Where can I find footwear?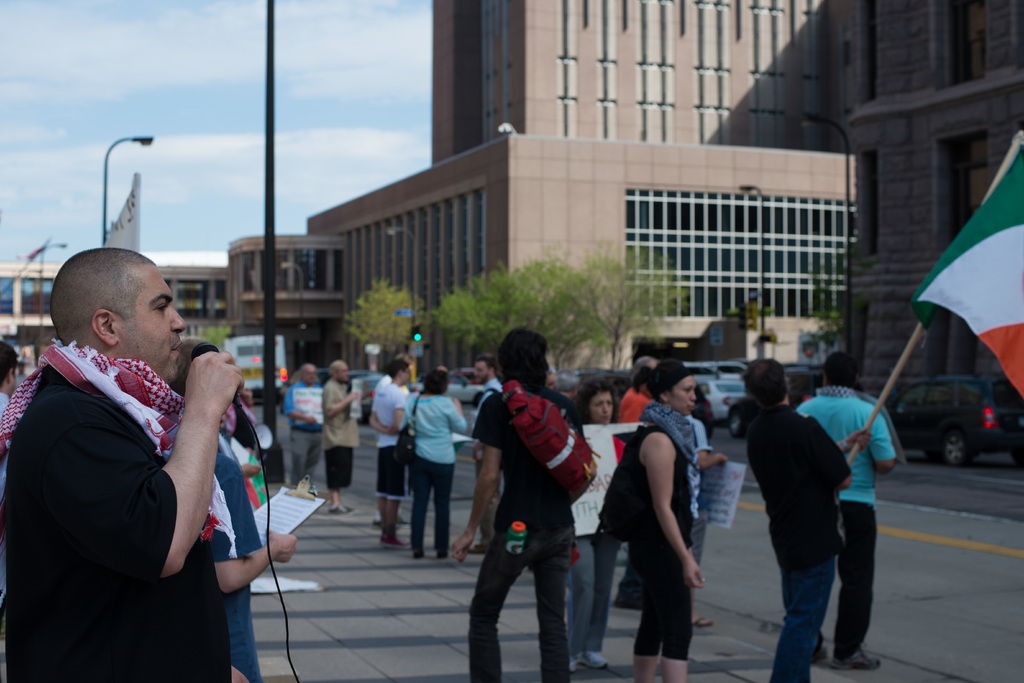
You can find it at <bbox>414, 549, 426, 559</bbox>.
